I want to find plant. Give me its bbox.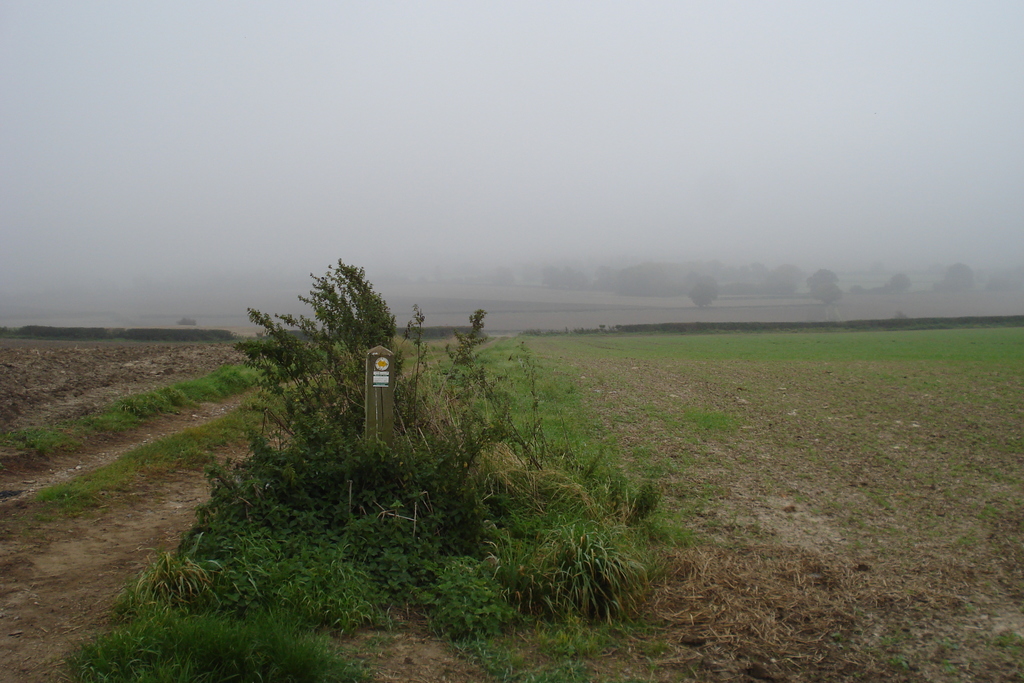
(631,645,661,679).
